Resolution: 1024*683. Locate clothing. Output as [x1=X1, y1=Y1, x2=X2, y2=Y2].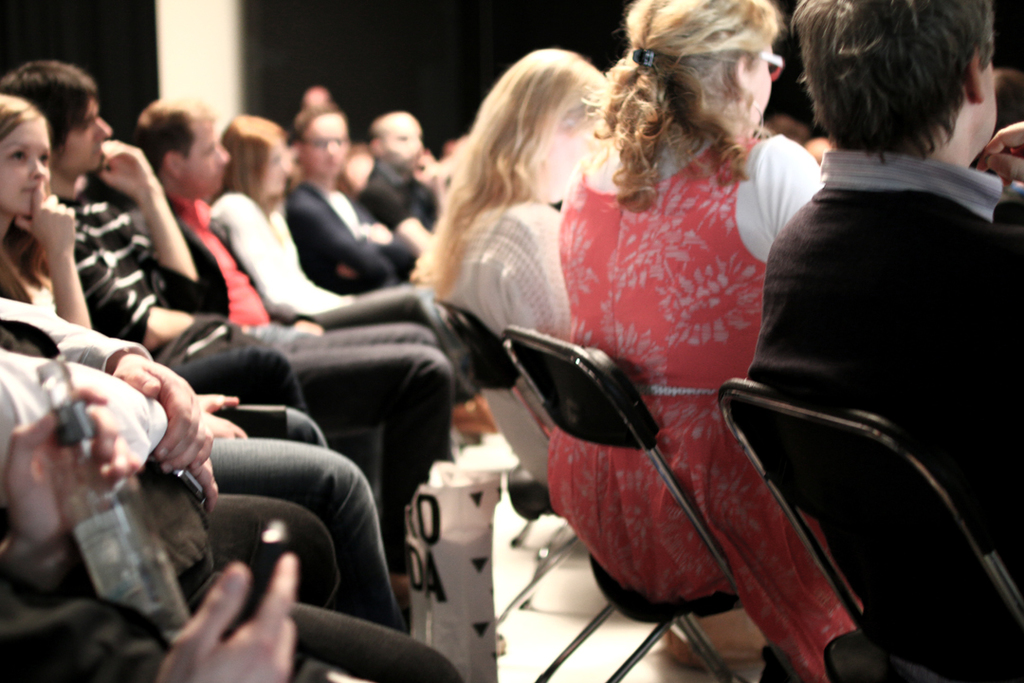
[x1=288, y1=185, x2=411, y2=285].
